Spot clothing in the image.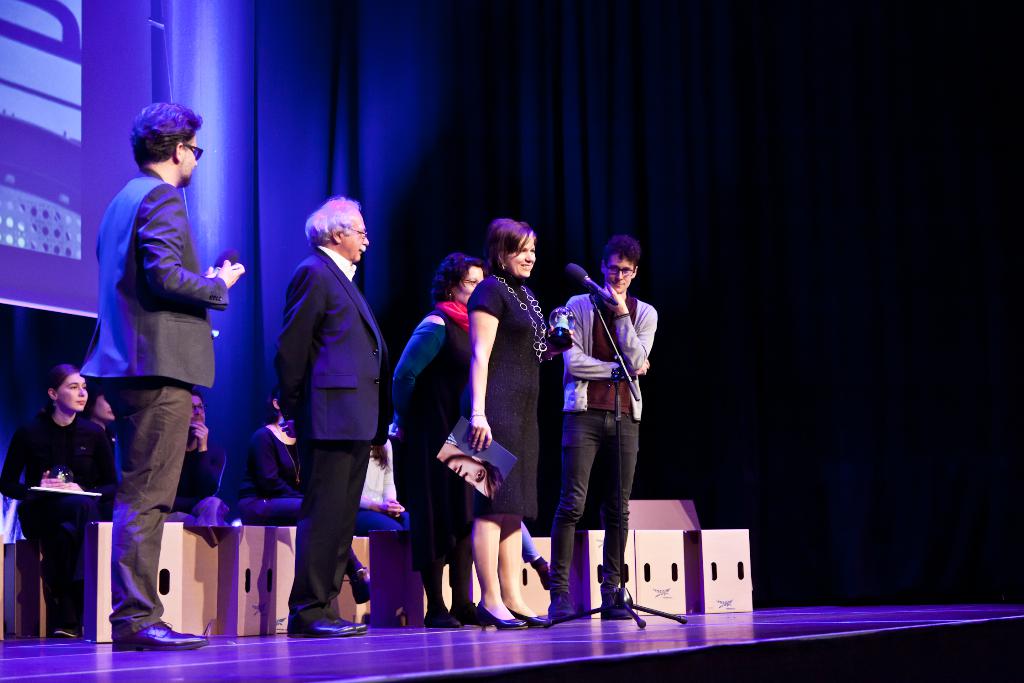
clothing found at Rect(169, 433, 234, 531).
